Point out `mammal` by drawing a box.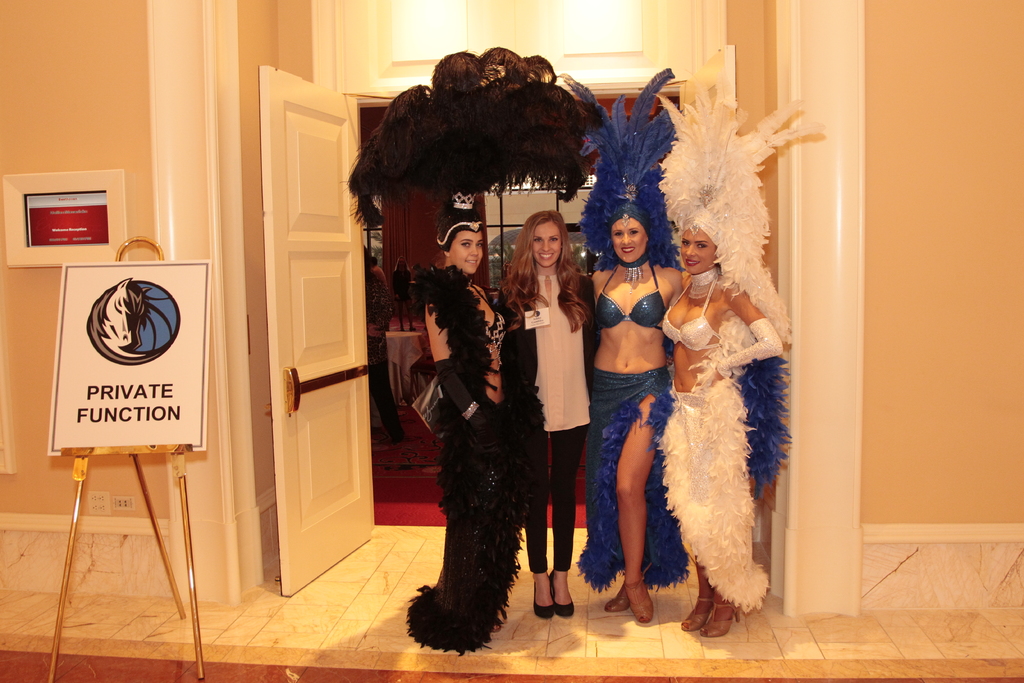
[371, 255, 388, 281].
